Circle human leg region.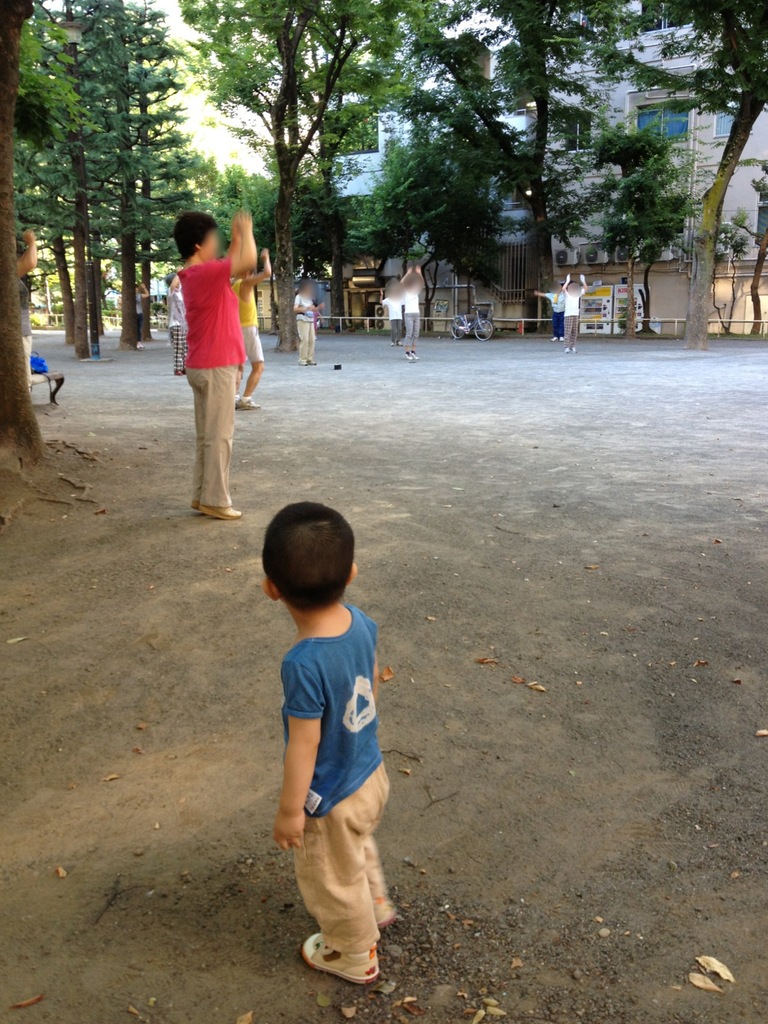
Region: [135, 312, 144, 346].
